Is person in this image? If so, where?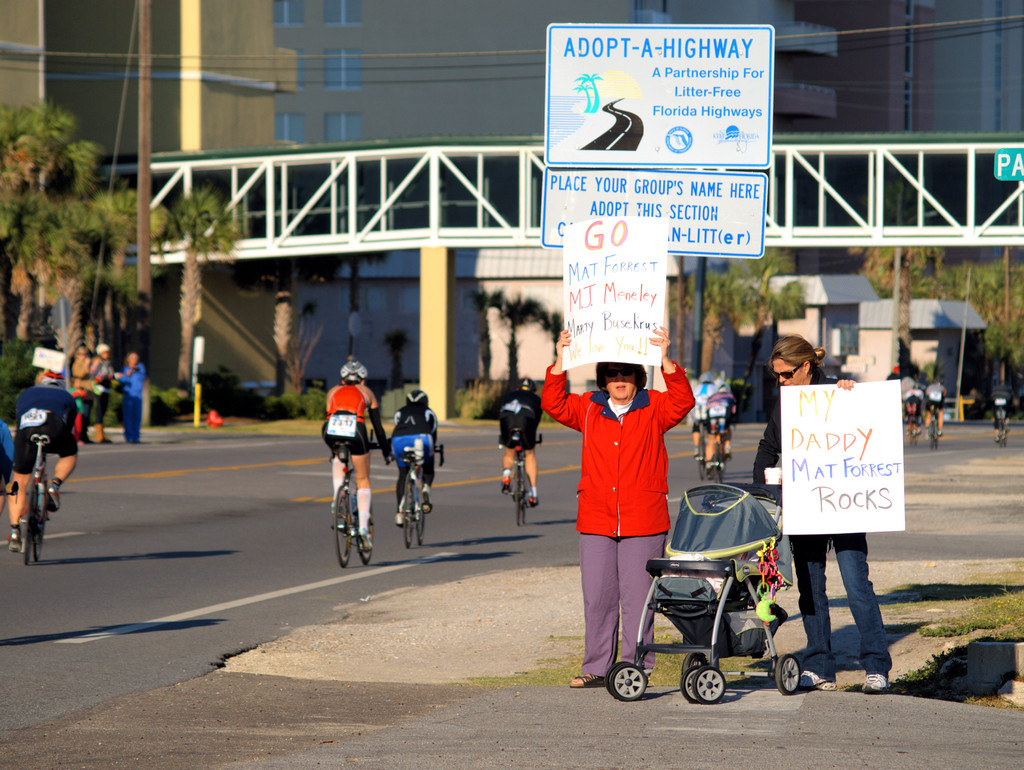
Yes, at [x1=984, y1=377, x2=1020, y2=433].
